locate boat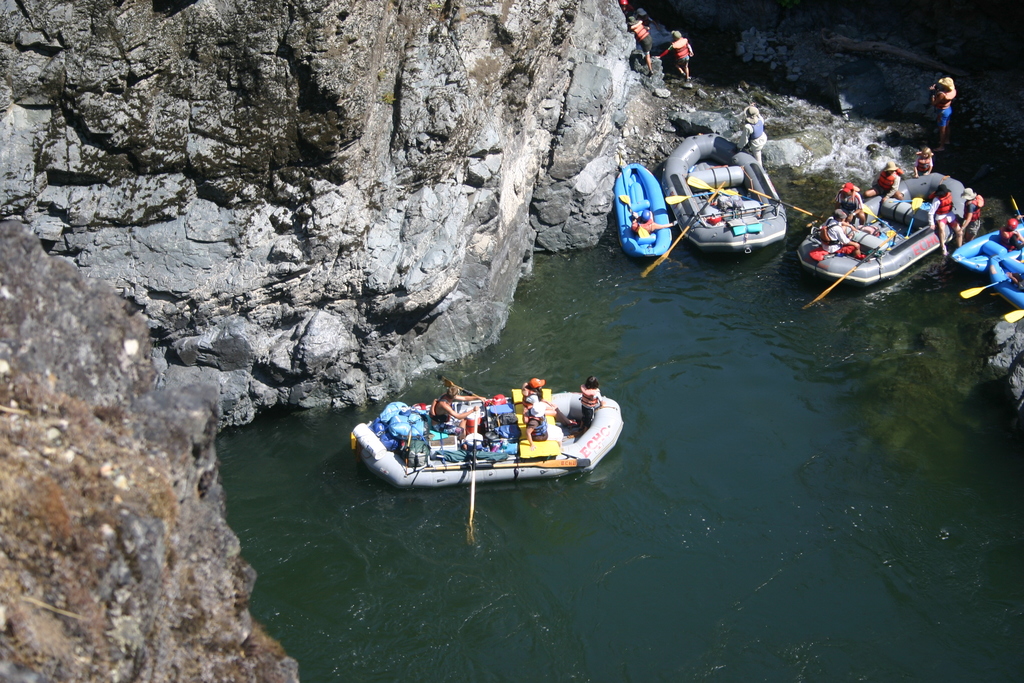
BBox(958, 214, 1023, 280)
